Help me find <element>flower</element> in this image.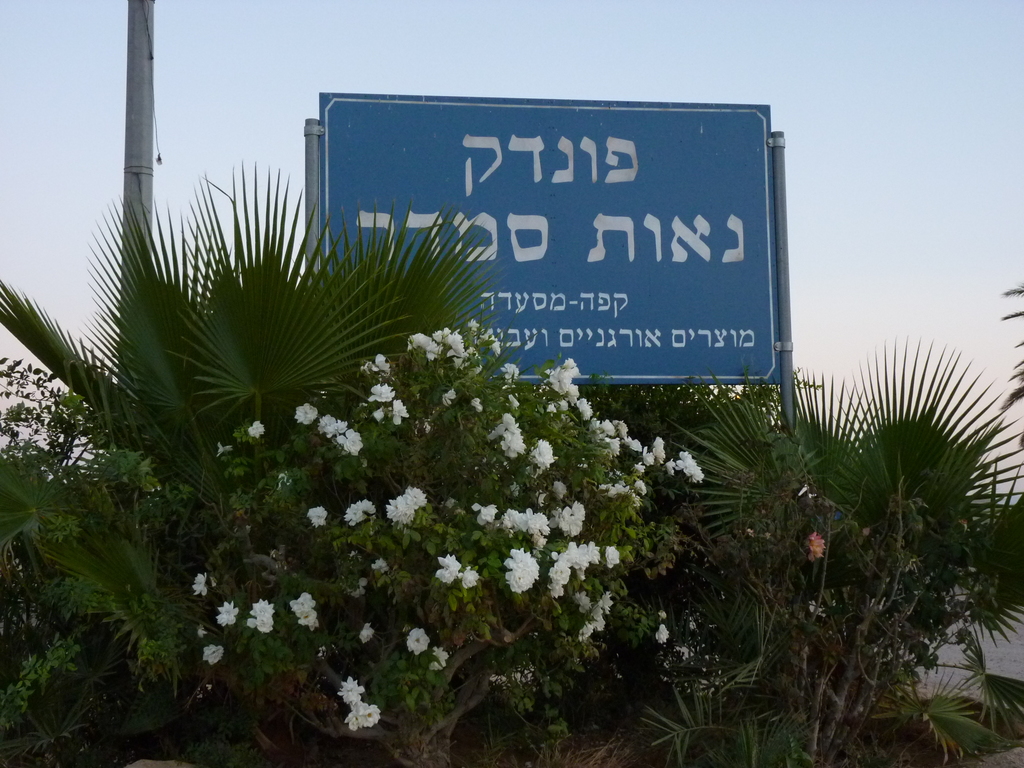
Found it: region(431, 642, 448, 669).
